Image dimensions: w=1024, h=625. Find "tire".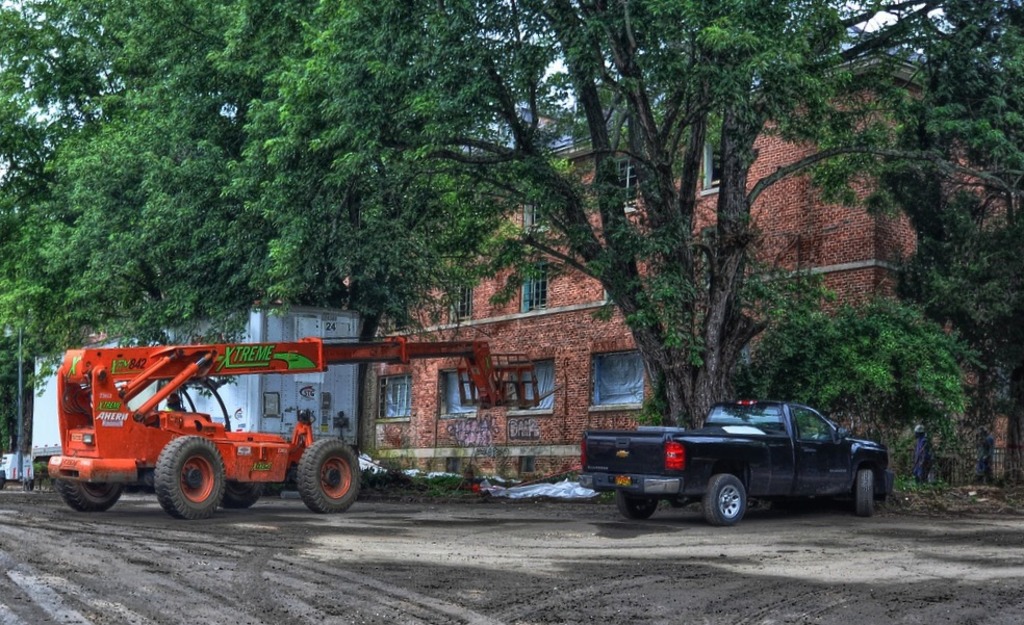
bbox(617, 487, 657, 518).
